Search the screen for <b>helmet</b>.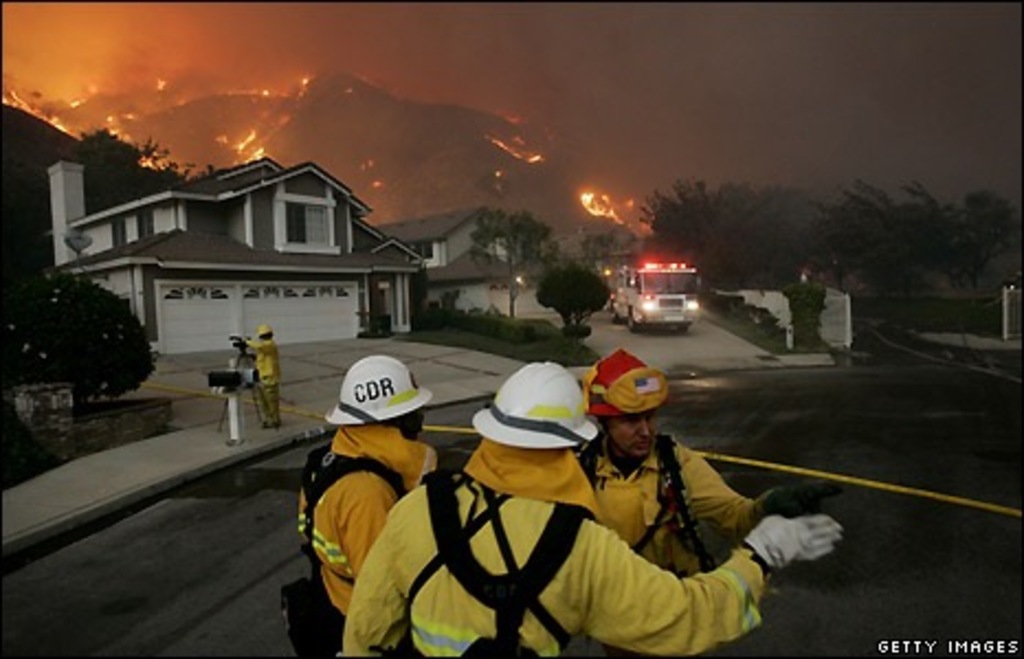
Found at <box>470,365,609,453</box>.
